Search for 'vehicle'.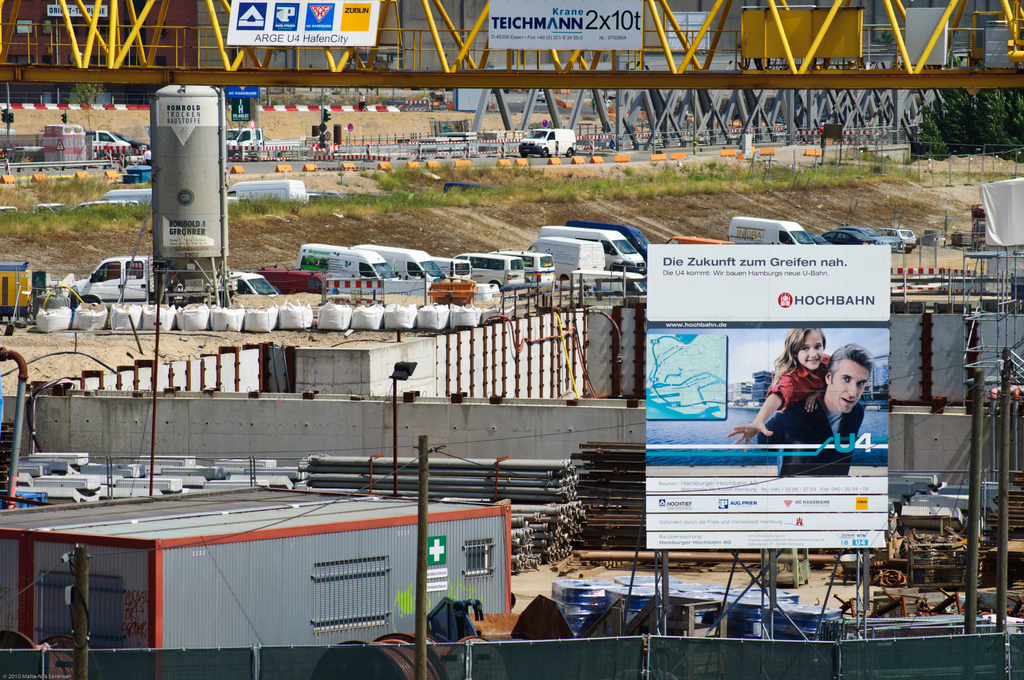
Found at <box>77,257,149,305</box>.
